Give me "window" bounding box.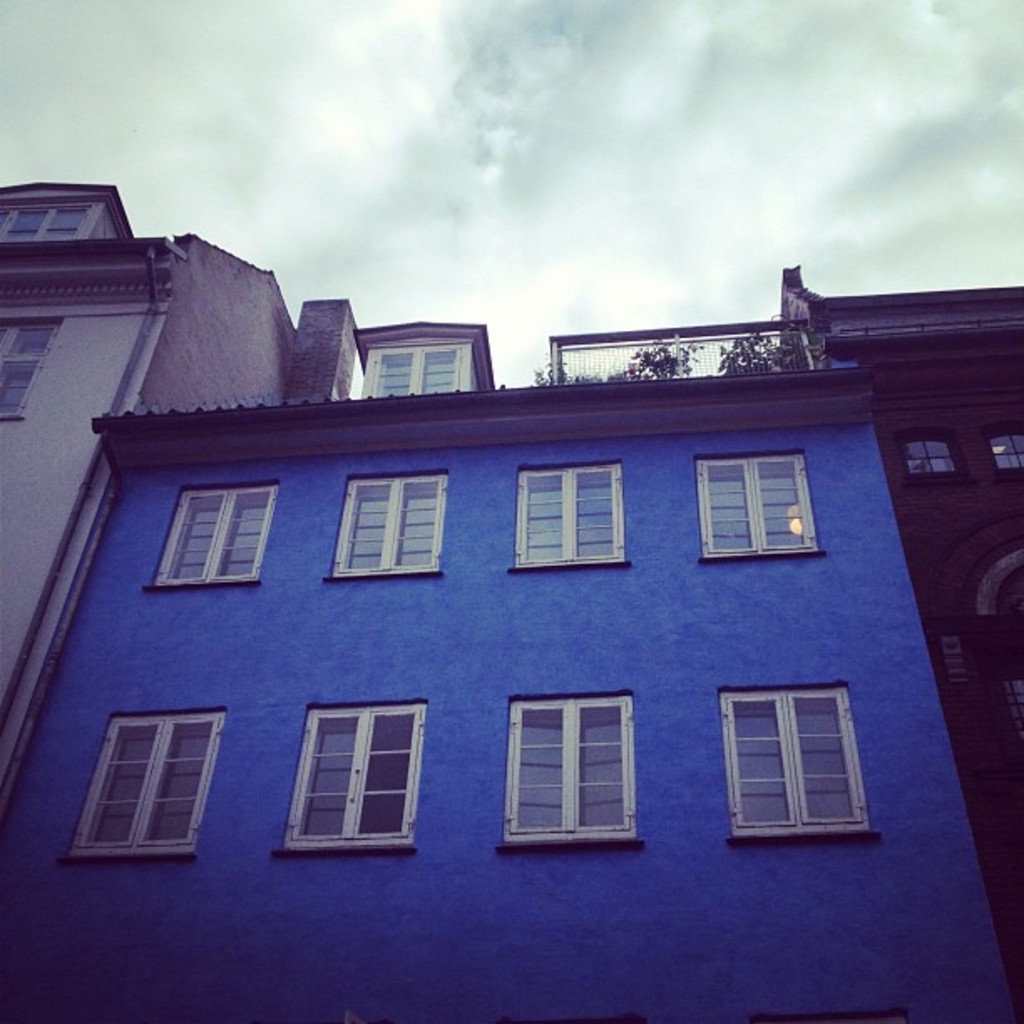
box(721, 684, 865, 828).
